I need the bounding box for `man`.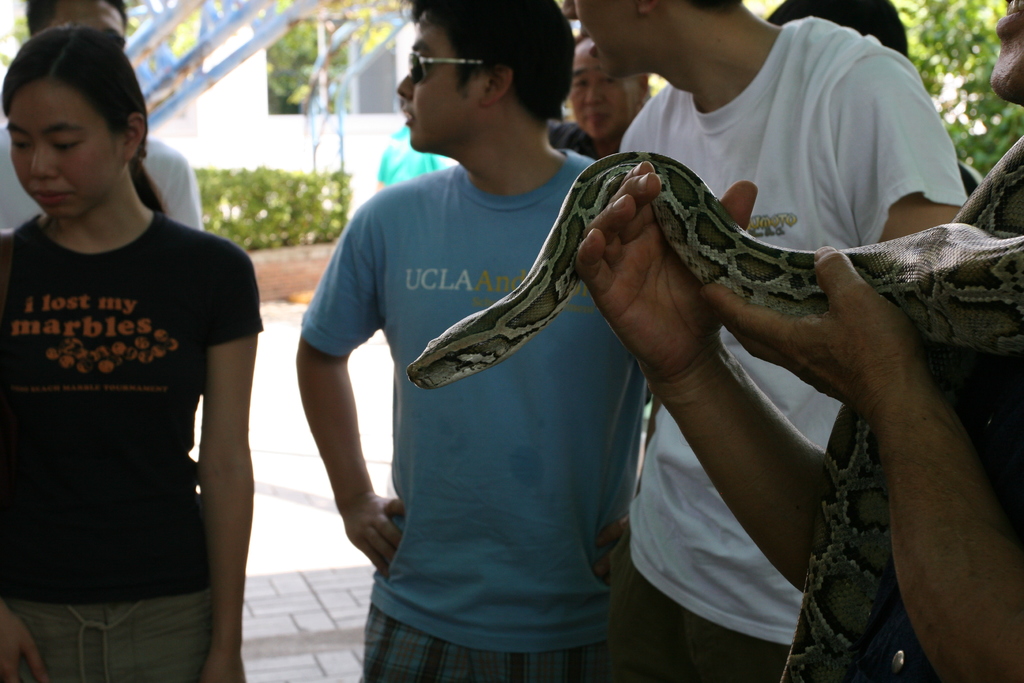
Here it is: locate(294, 0, 664, 682).
